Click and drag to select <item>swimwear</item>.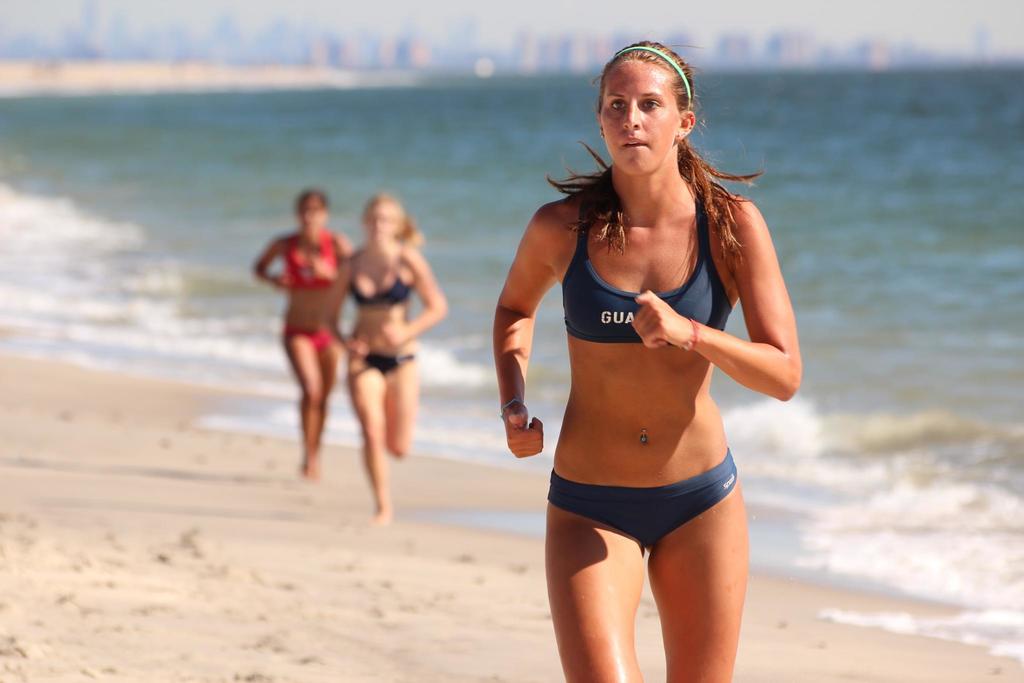
Selection: locate(365, 352, 417, 374).
